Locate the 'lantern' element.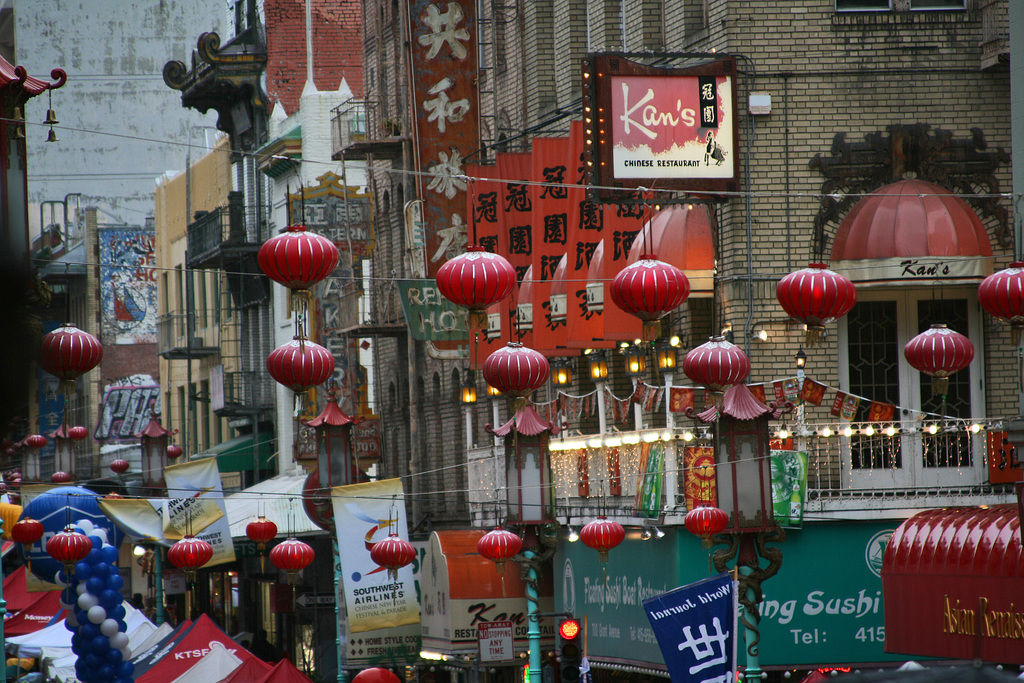
Element bbox: region(477, 511, 520, 570).
